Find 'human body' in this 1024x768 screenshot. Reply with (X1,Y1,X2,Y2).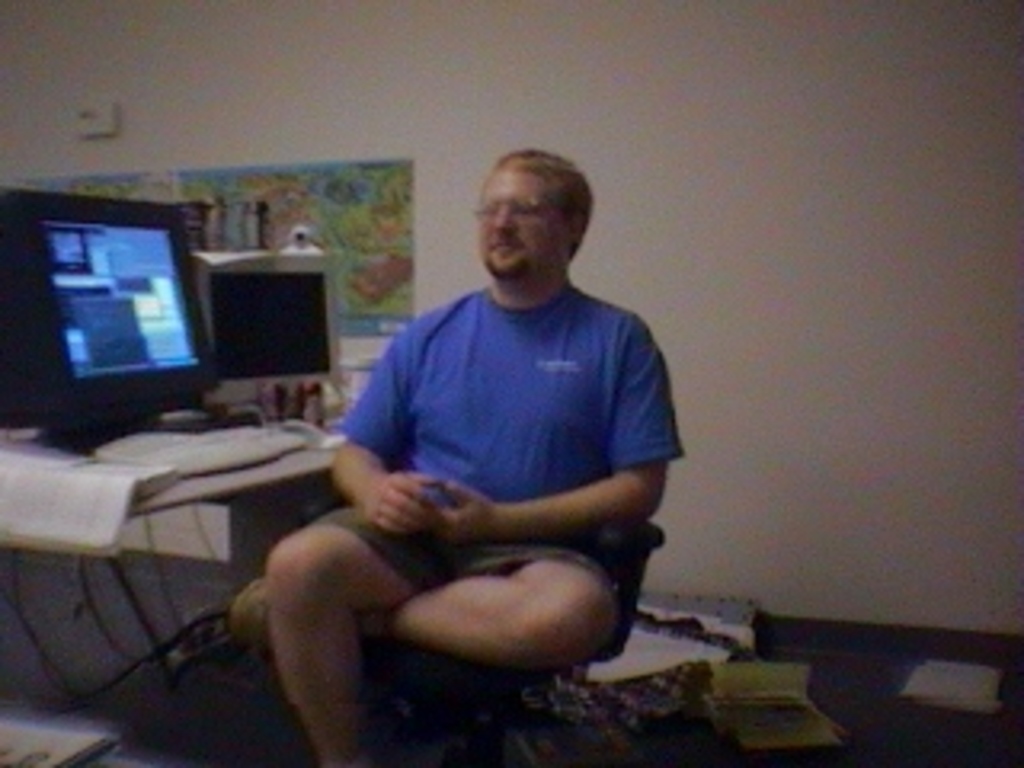
(272,186,682,733).
